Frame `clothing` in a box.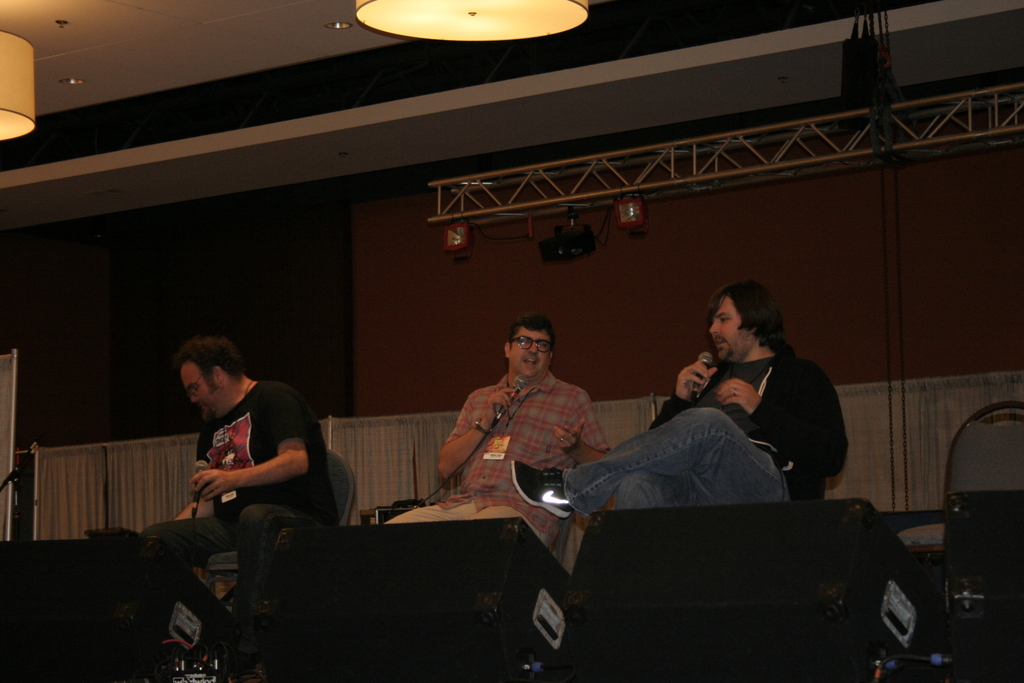
left=451, top=359, right=627, bottom=543.
